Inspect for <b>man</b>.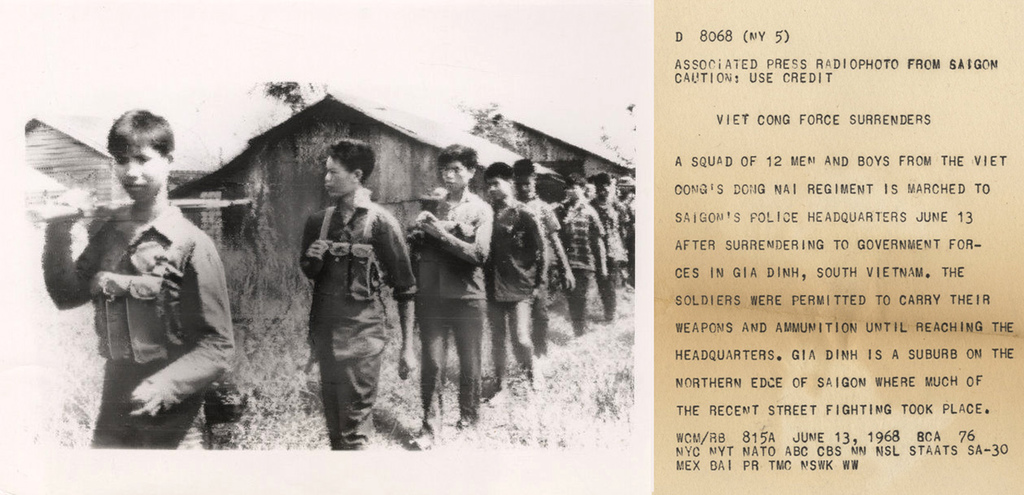
Inspection: {"left": 558, "top": 169, "right": 617, "bottom": 335}.
